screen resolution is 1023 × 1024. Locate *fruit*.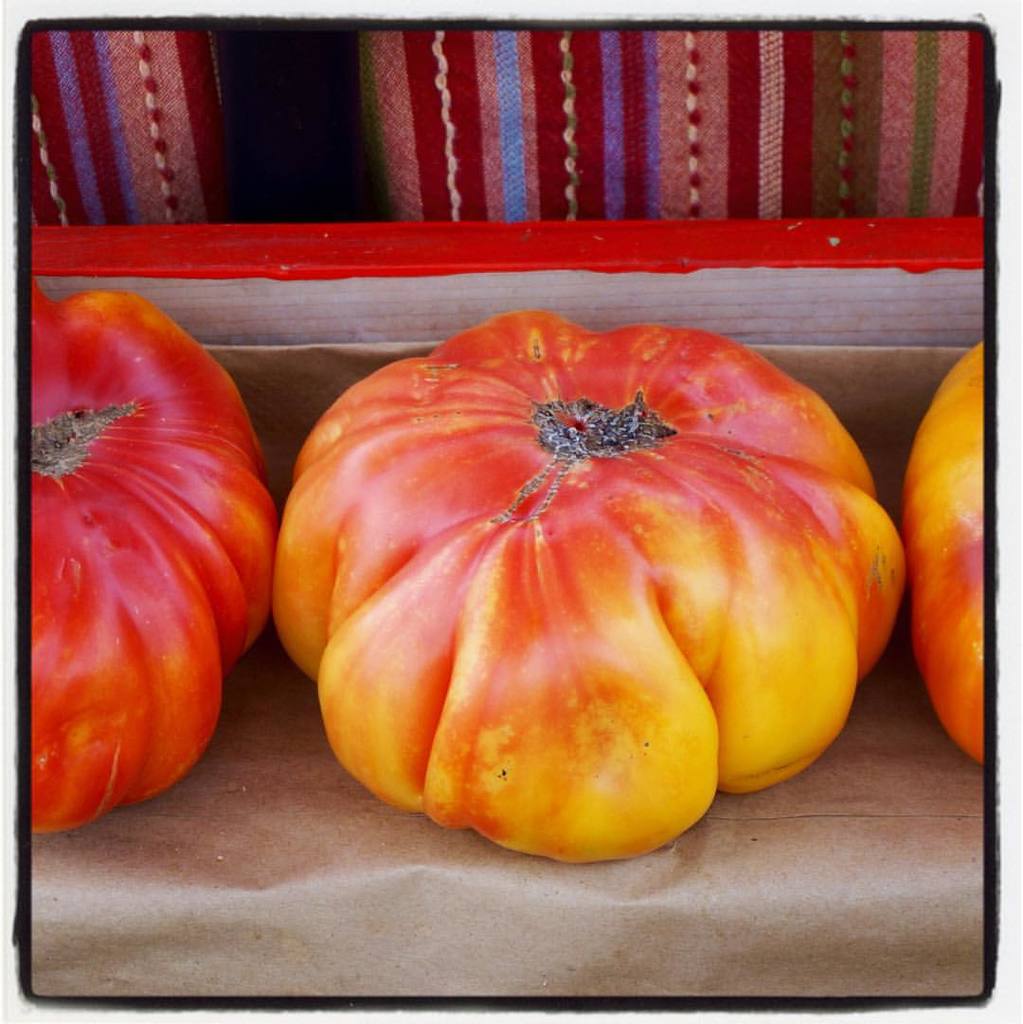
<region>287, 326, 898, 867</region>.
